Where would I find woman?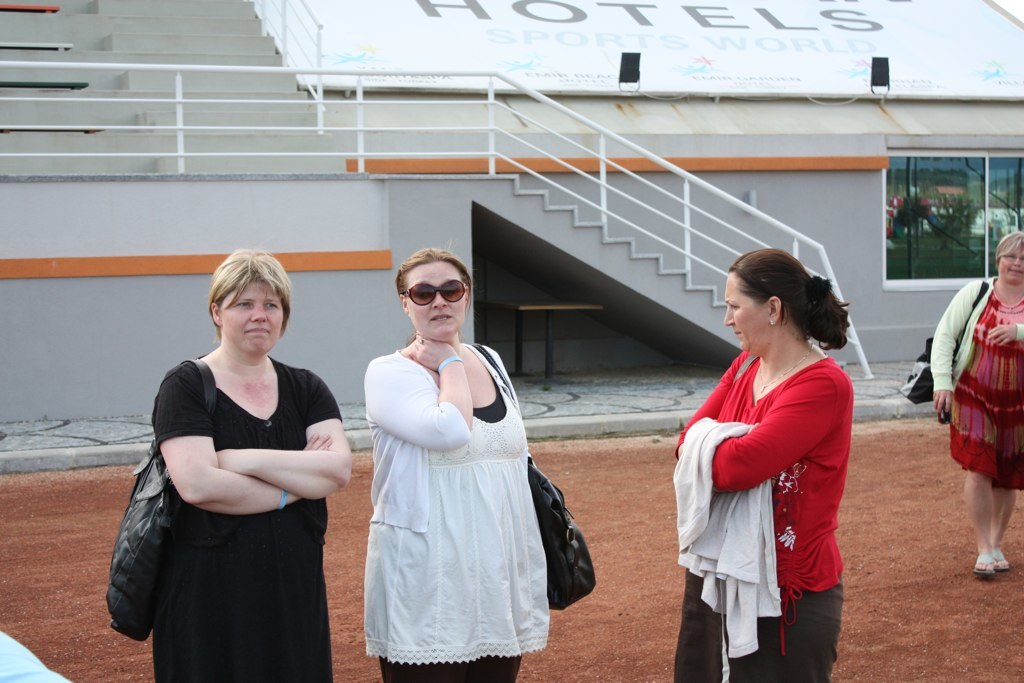
At (left=146, top=247, right=351, bottom=682).
